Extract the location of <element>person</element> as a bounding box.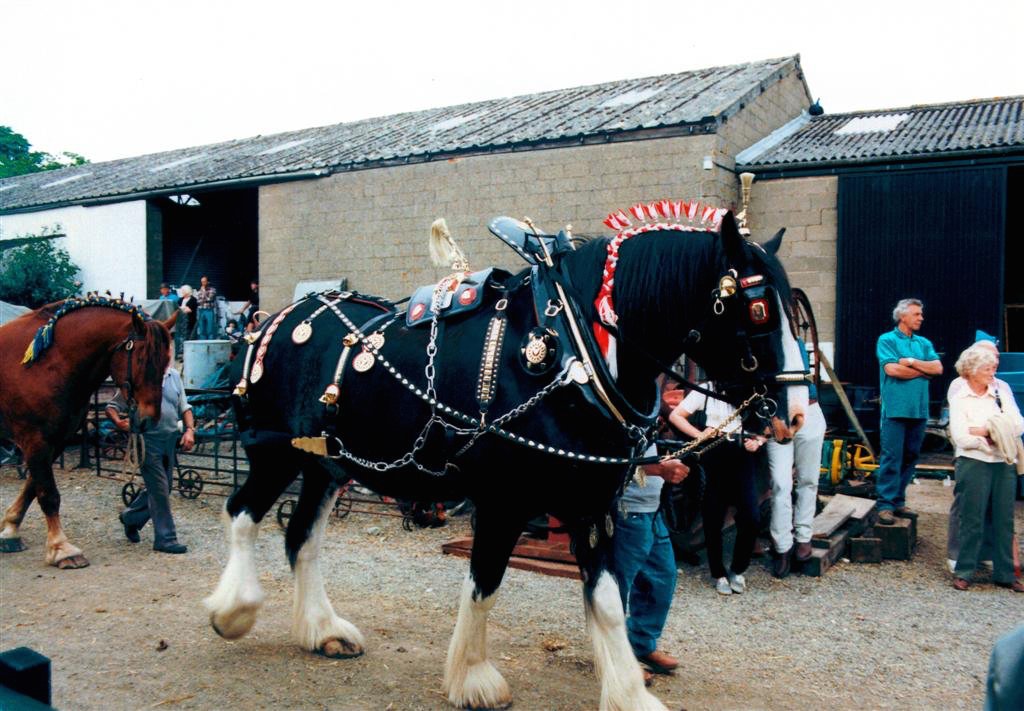
(951, 303, 1021, 590).
